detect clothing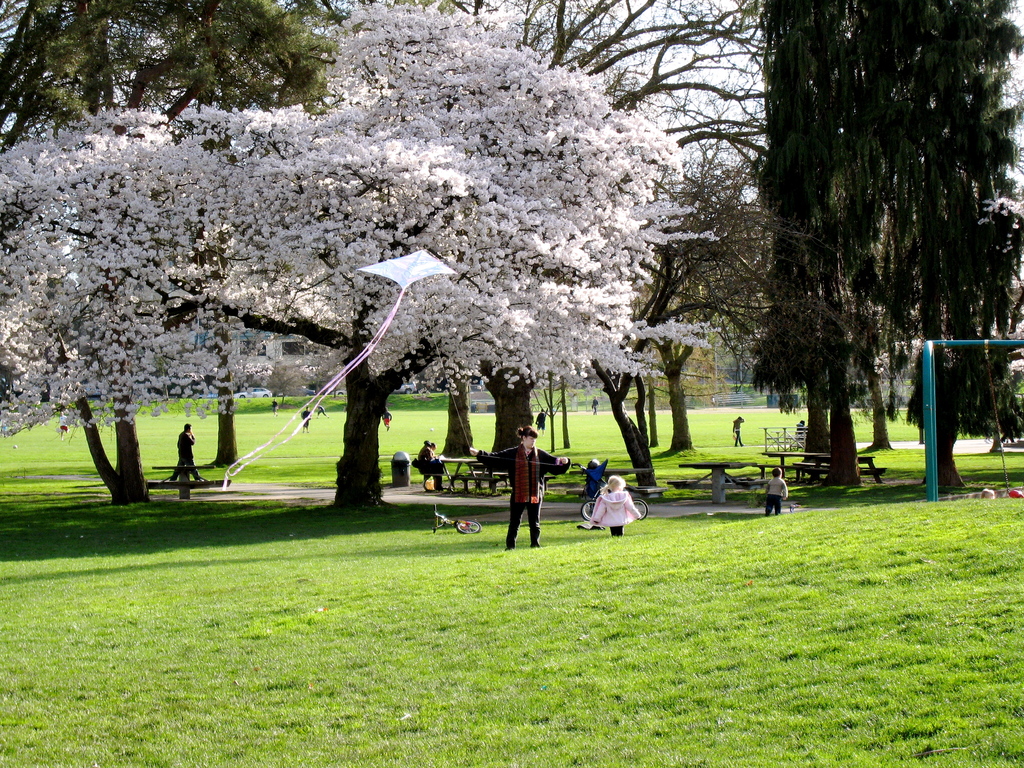
535 411 547 431
